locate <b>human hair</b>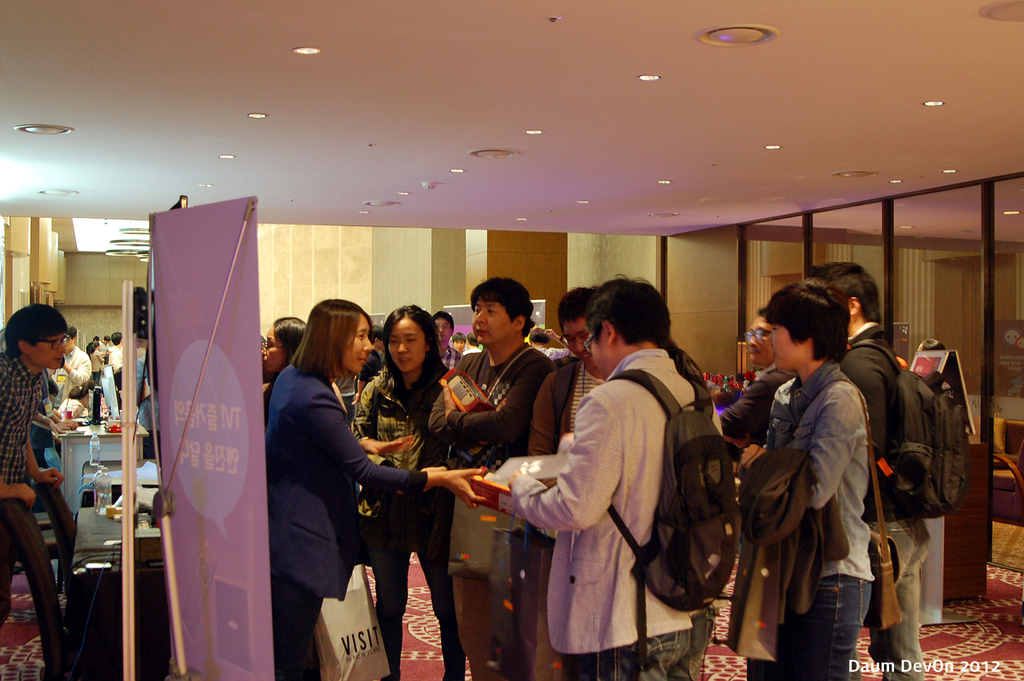
88 343 97 357
